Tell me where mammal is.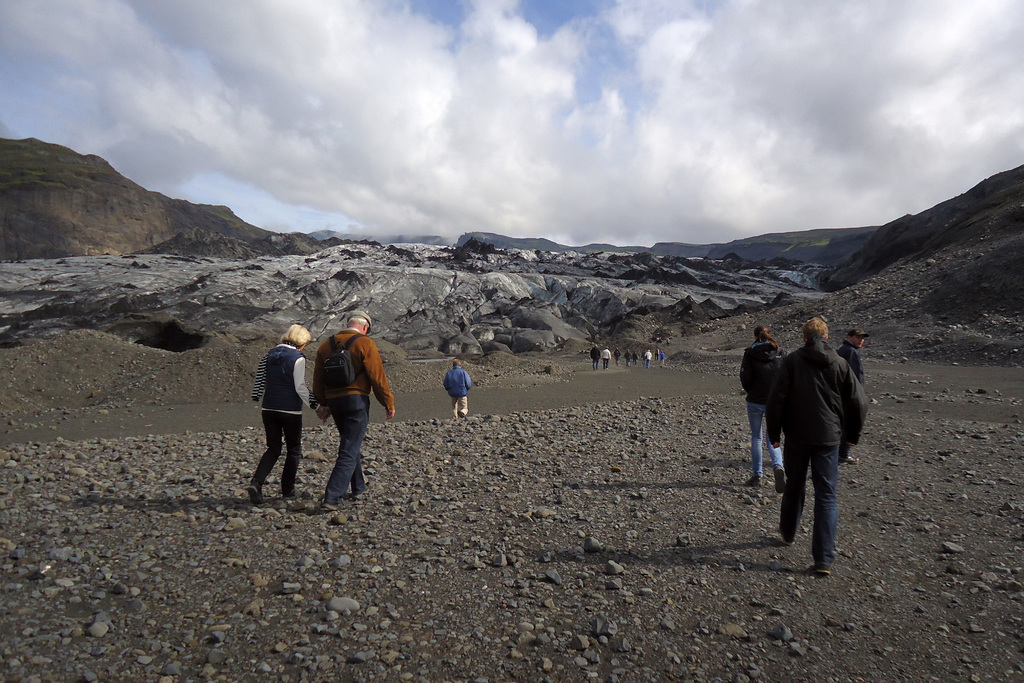
mammal is at l=588, t=343, r=601, b=370.
